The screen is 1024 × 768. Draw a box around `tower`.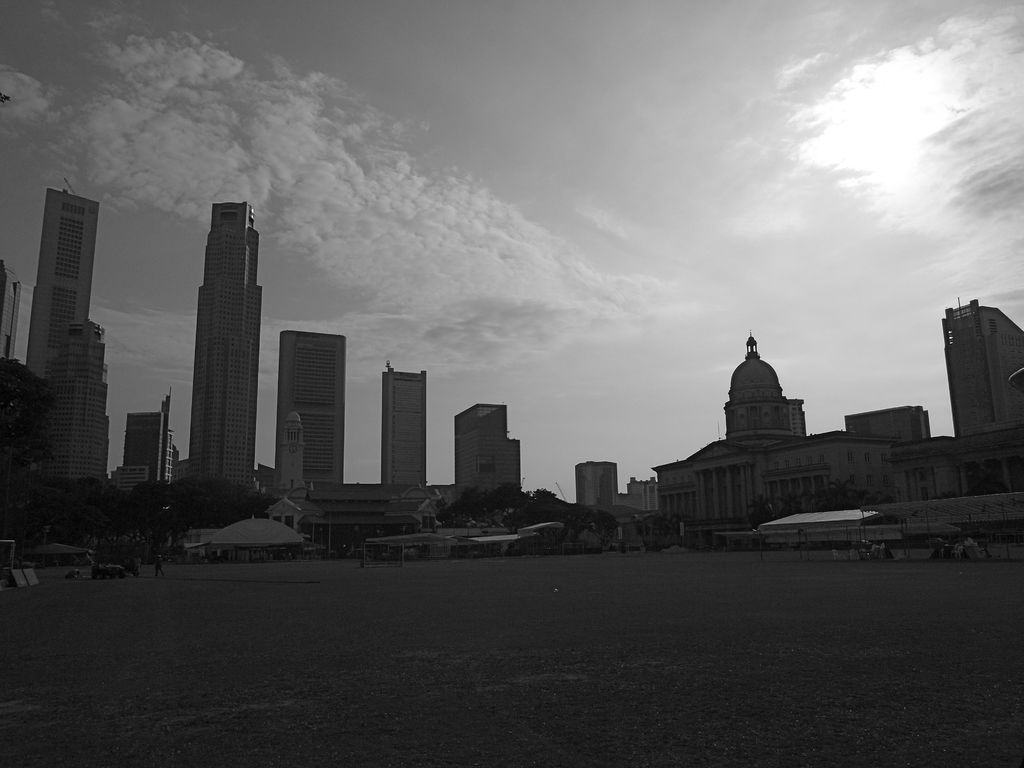
locate(282, 330, 346, 483).
